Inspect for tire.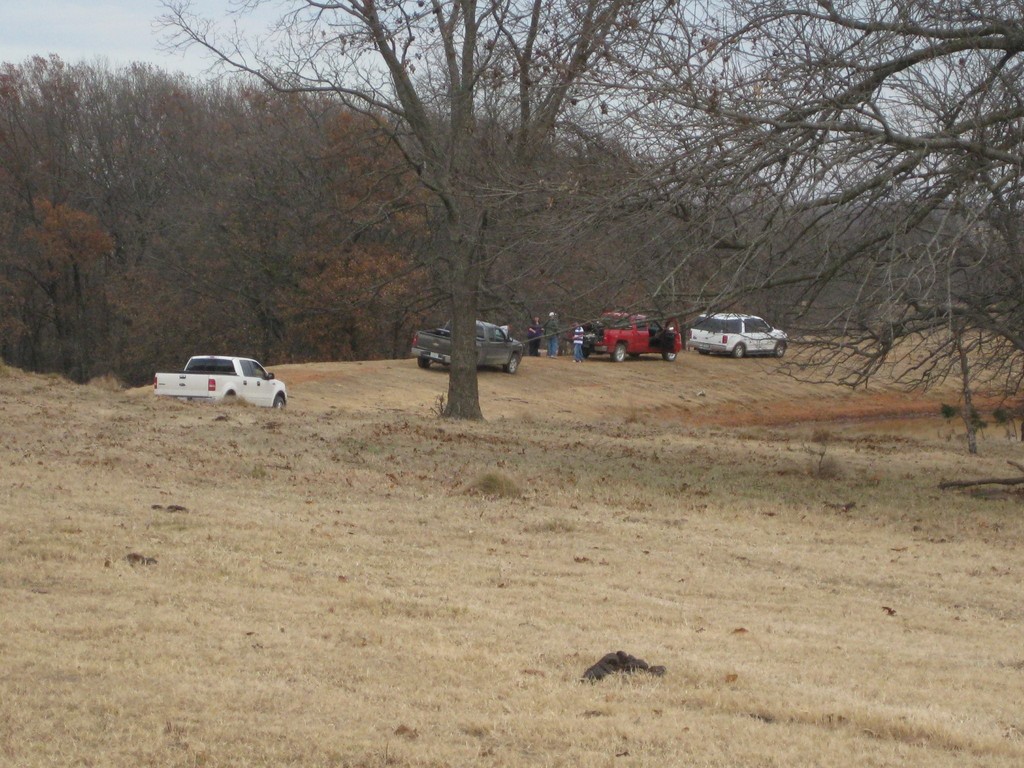
Inspection: [582, 348, 589, 358].
